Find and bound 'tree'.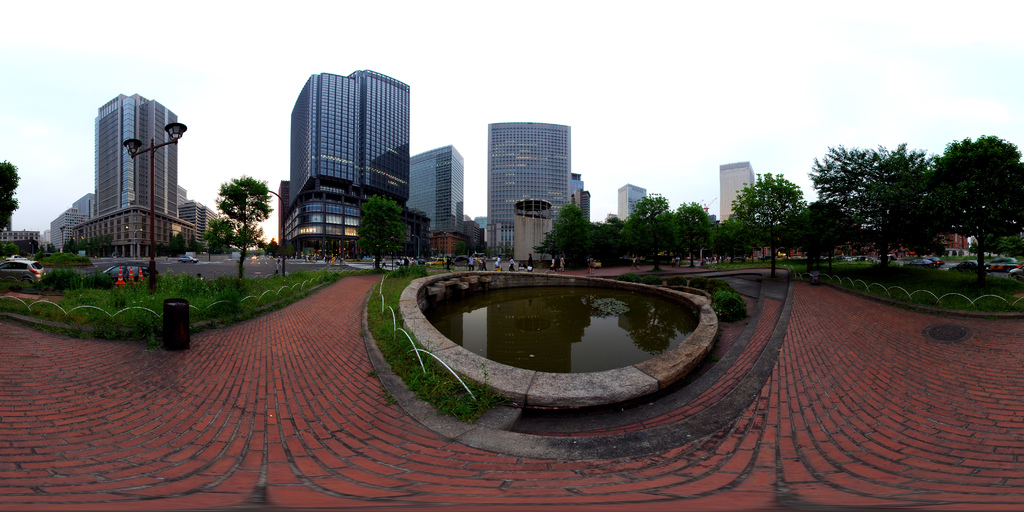
Bound: [left=213, top=173, right=269, bottom=281].
